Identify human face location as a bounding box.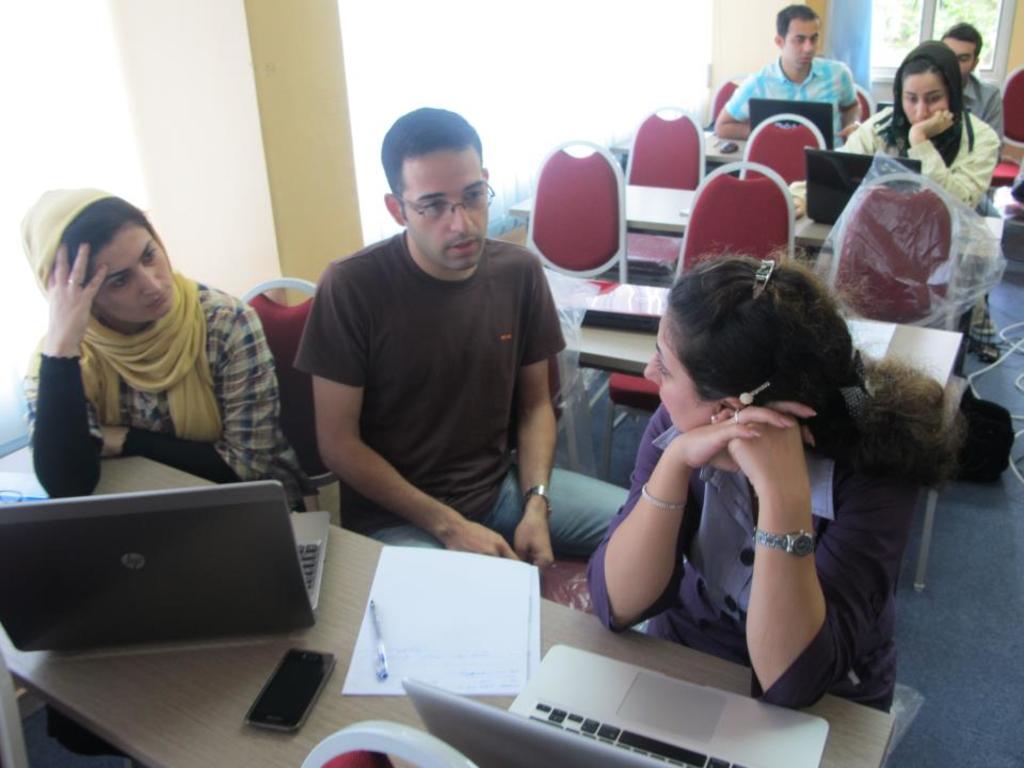
85,219,176,324.
